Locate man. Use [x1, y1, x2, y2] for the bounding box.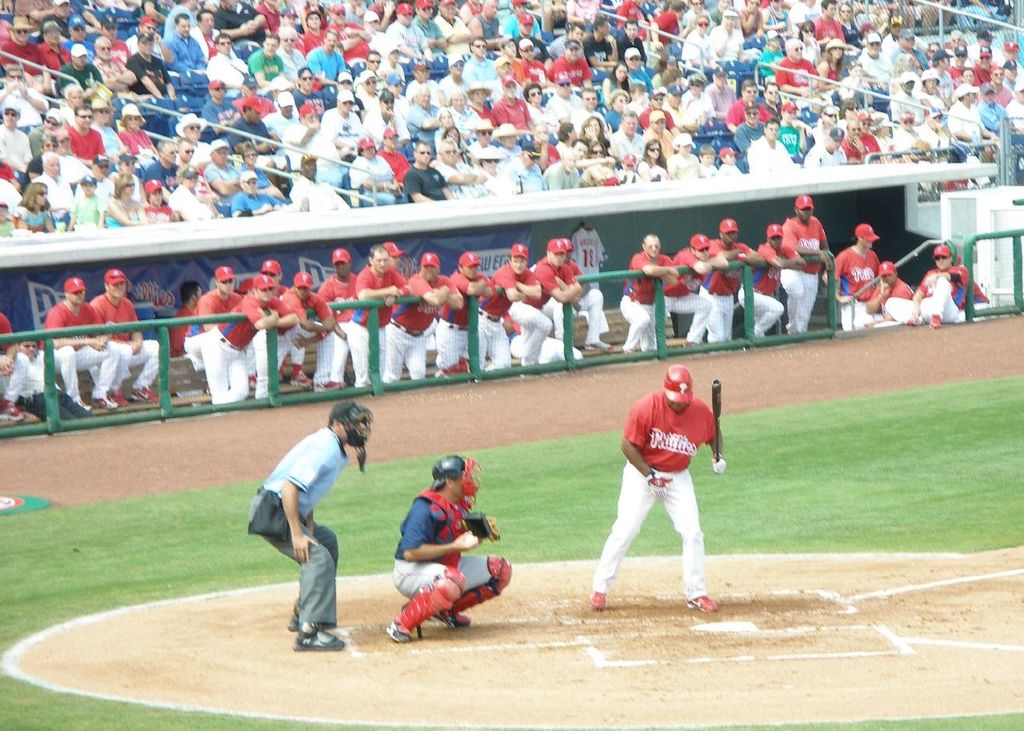
[126, 15, 174, 58].
